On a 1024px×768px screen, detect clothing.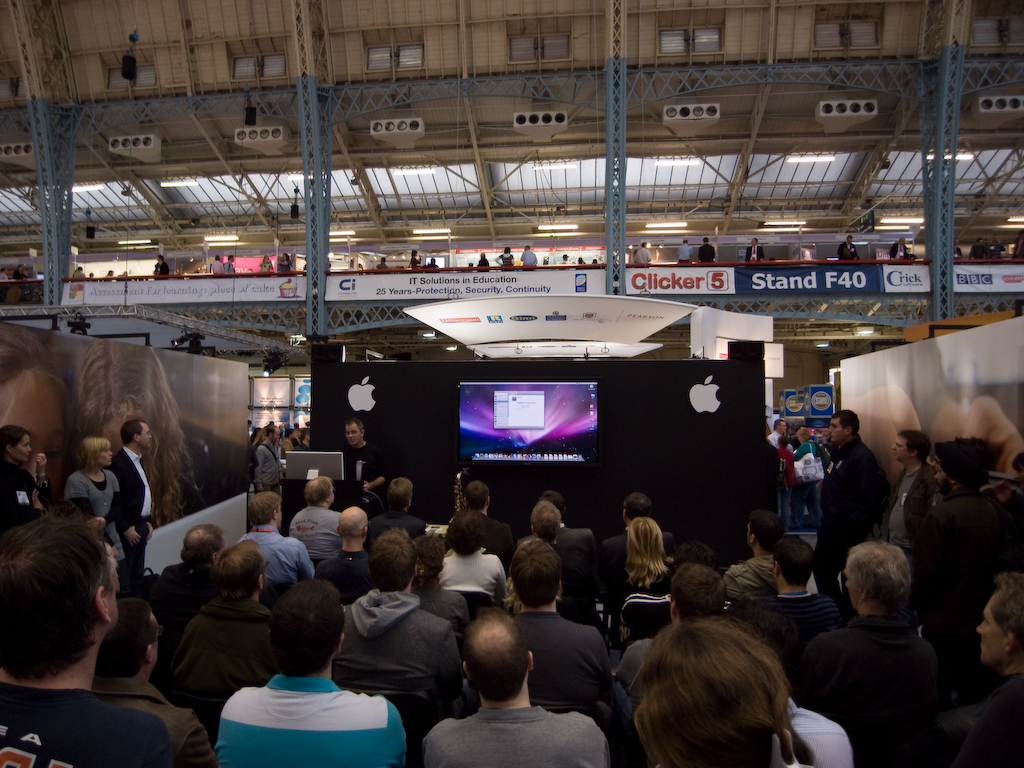
373 500 424 529.
